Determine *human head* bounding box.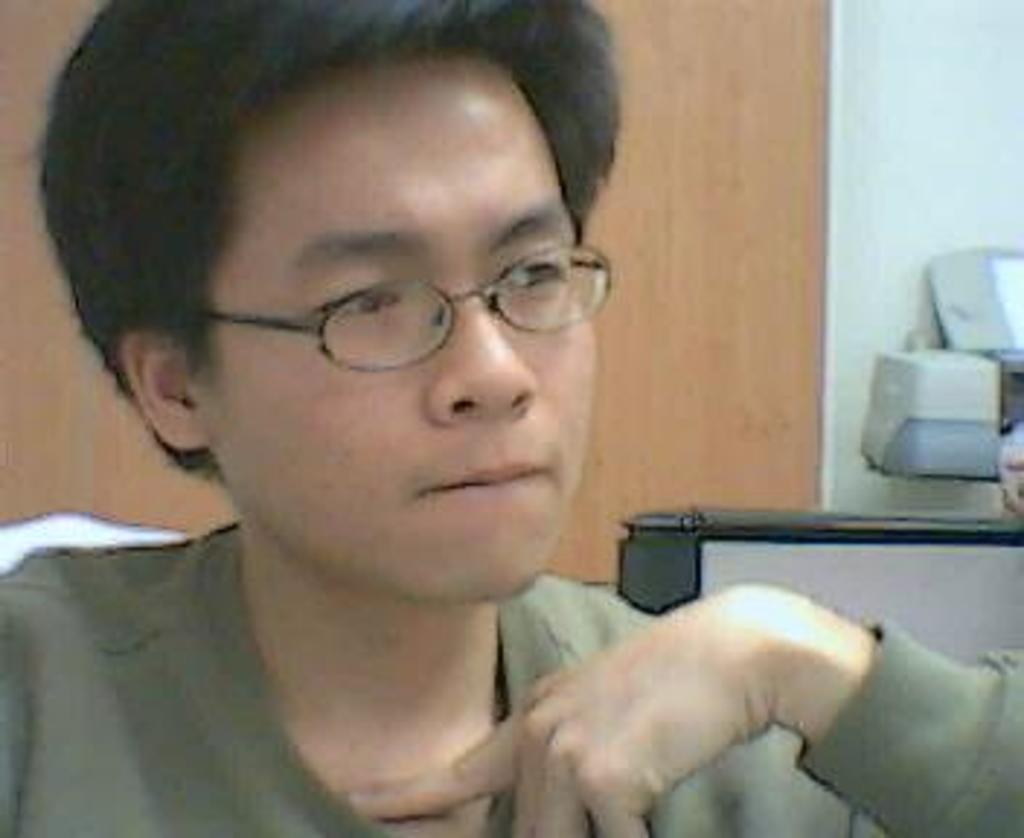
Determined: 61:3:663:541.
